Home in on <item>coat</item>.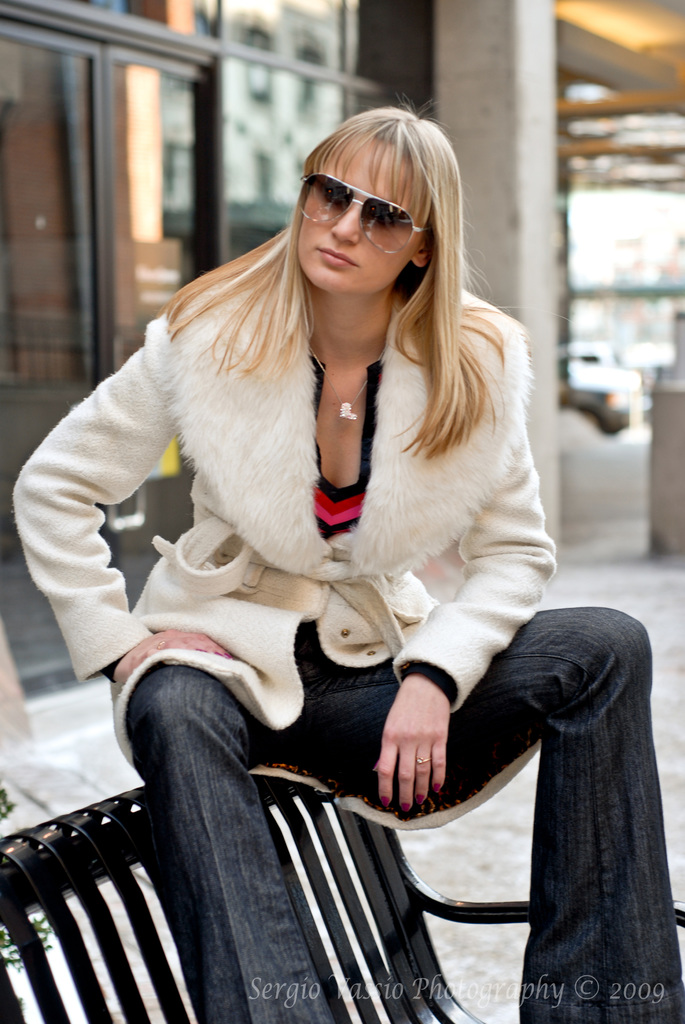
Homed in at rect(44, 168, 578, 842).
